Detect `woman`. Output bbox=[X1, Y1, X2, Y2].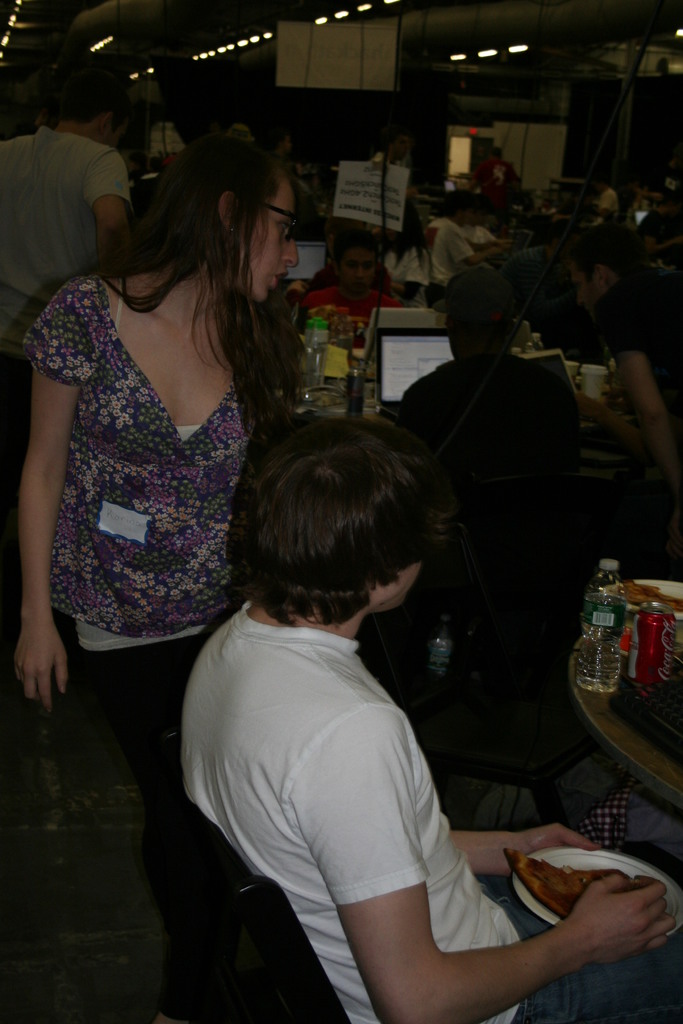
bbox=[13, 113, 325, 815].
